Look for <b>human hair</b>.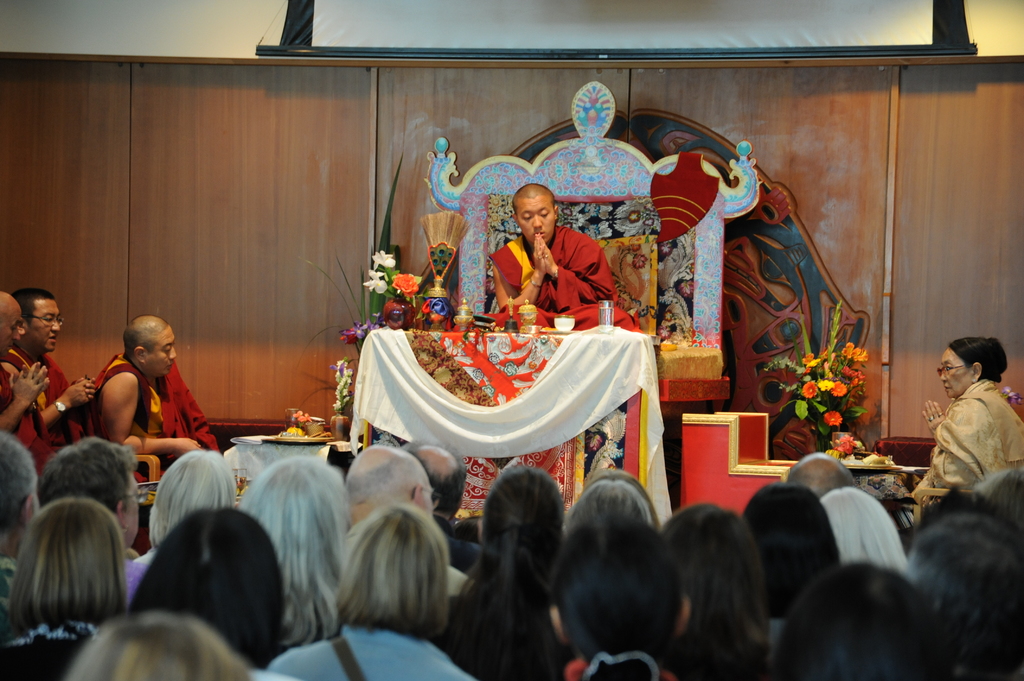
Found: bbox=(124, 316, 168, 356).
